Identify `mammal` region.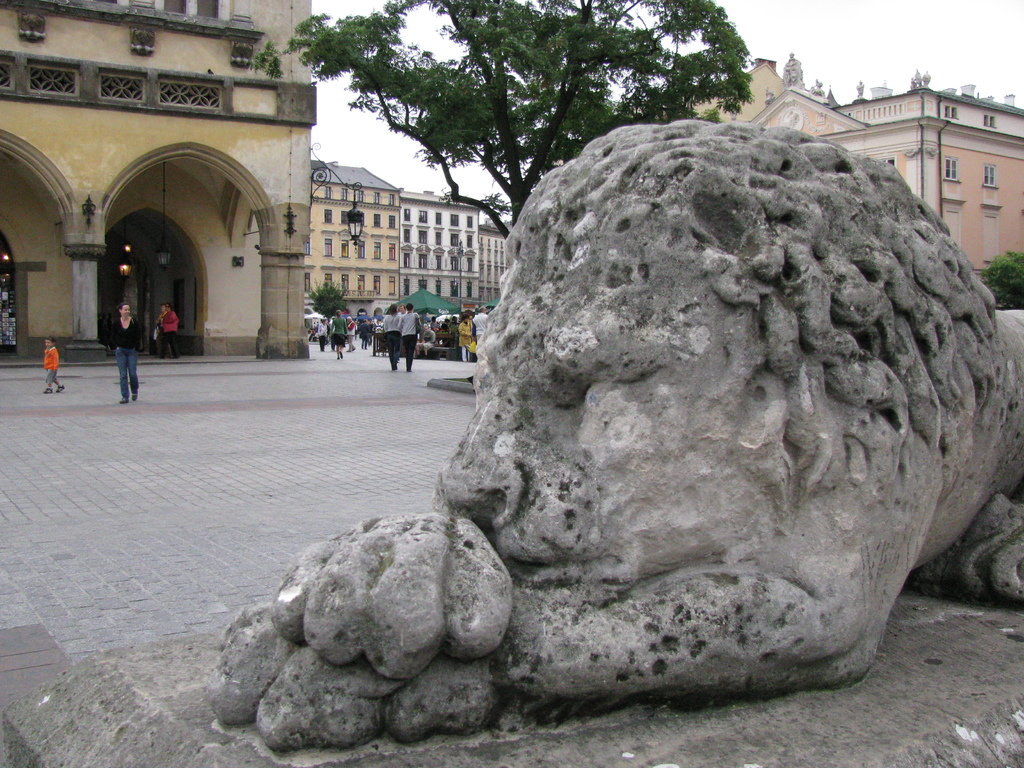
Region: Rect(385, 304, 399, 369).
